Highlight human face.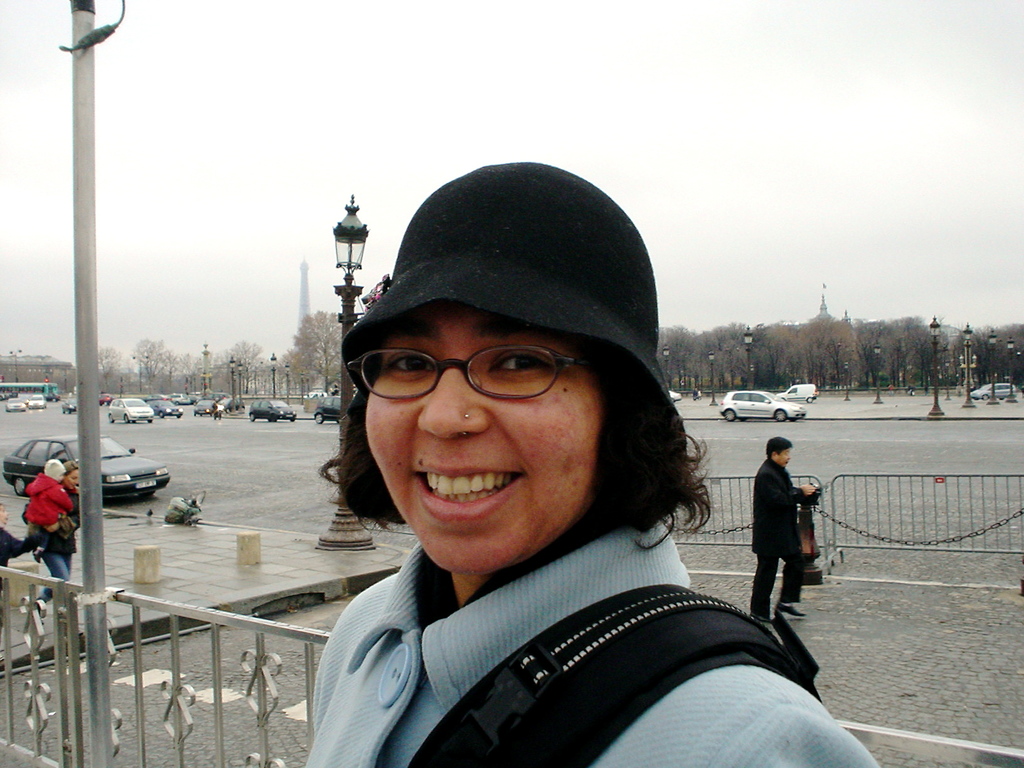
Highlighted region: BBox(0, 502, 9, 523).
